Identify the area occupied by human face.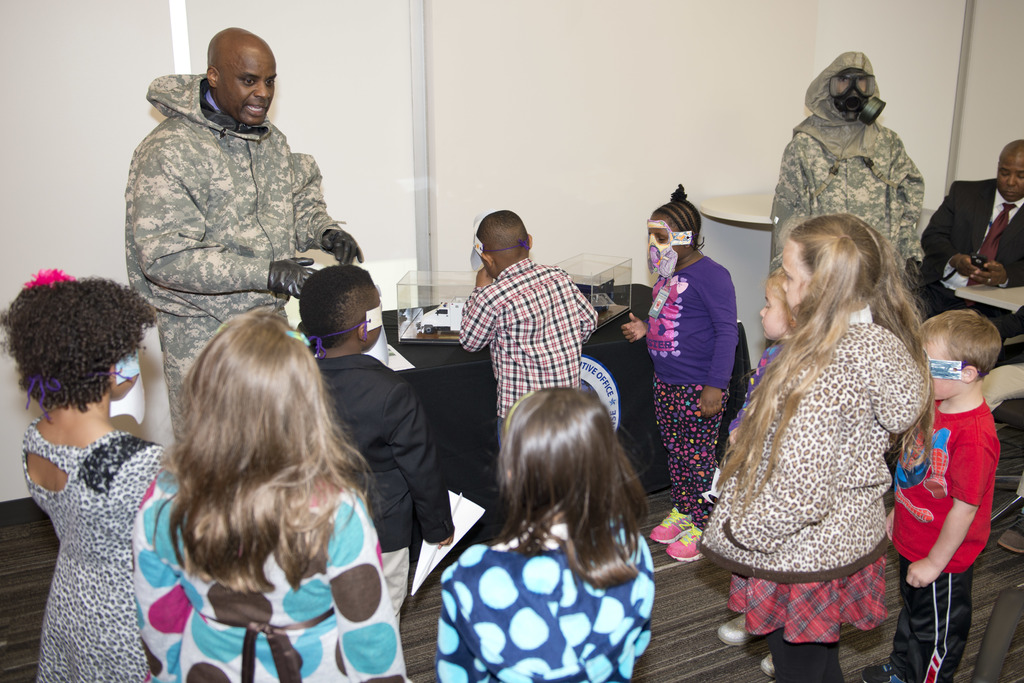
Area: {"x1": 651, "y1": 217, "x2": 678, "y2": 245}.
